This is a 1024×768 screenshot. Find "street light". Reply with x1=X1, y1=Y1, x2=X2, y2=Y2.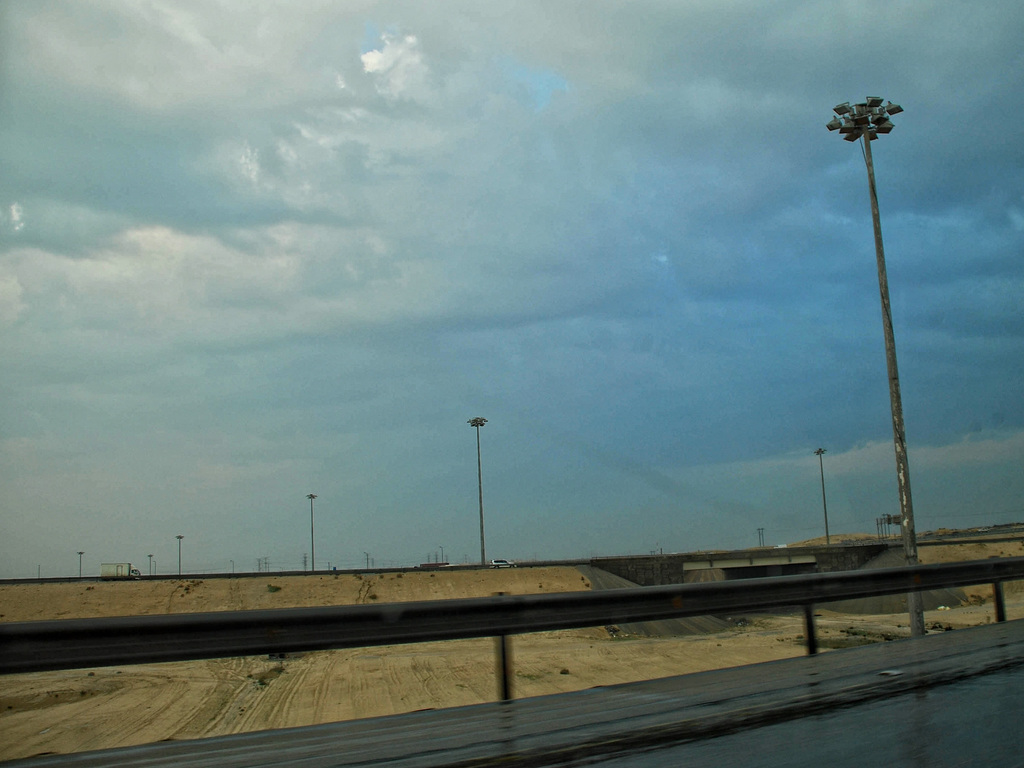
x1=231, y1=559, x2=237, y2=574.
